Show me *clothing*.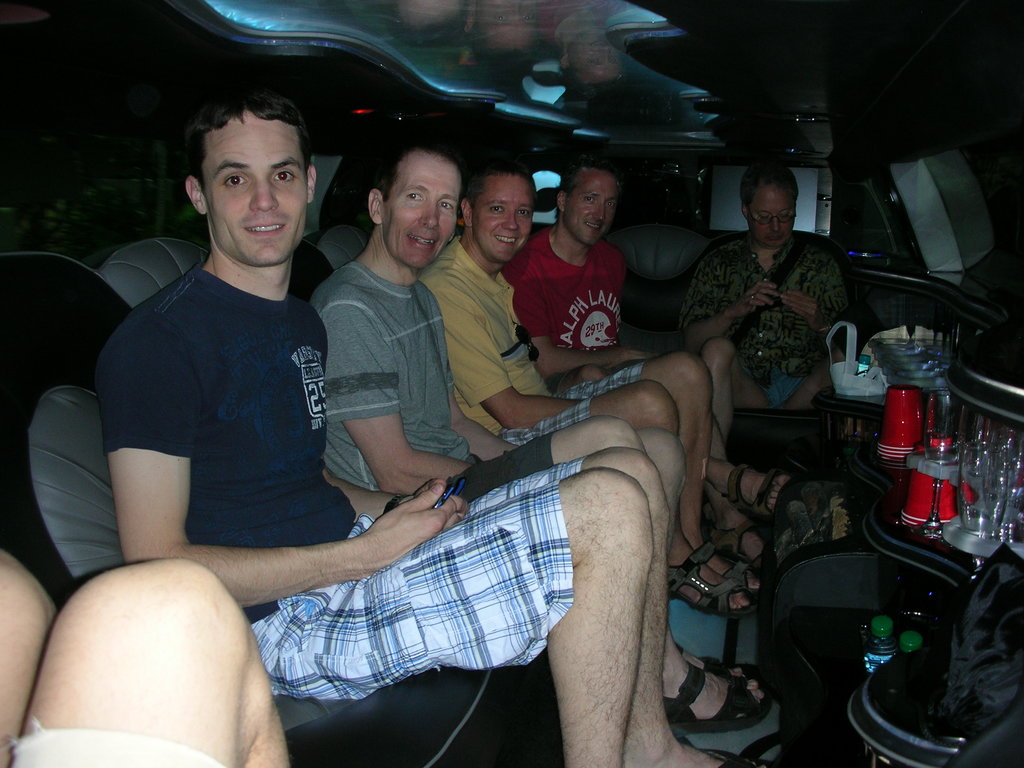
*clothing* is here: <bbox>11, 725, 222, 767</bbox>.
